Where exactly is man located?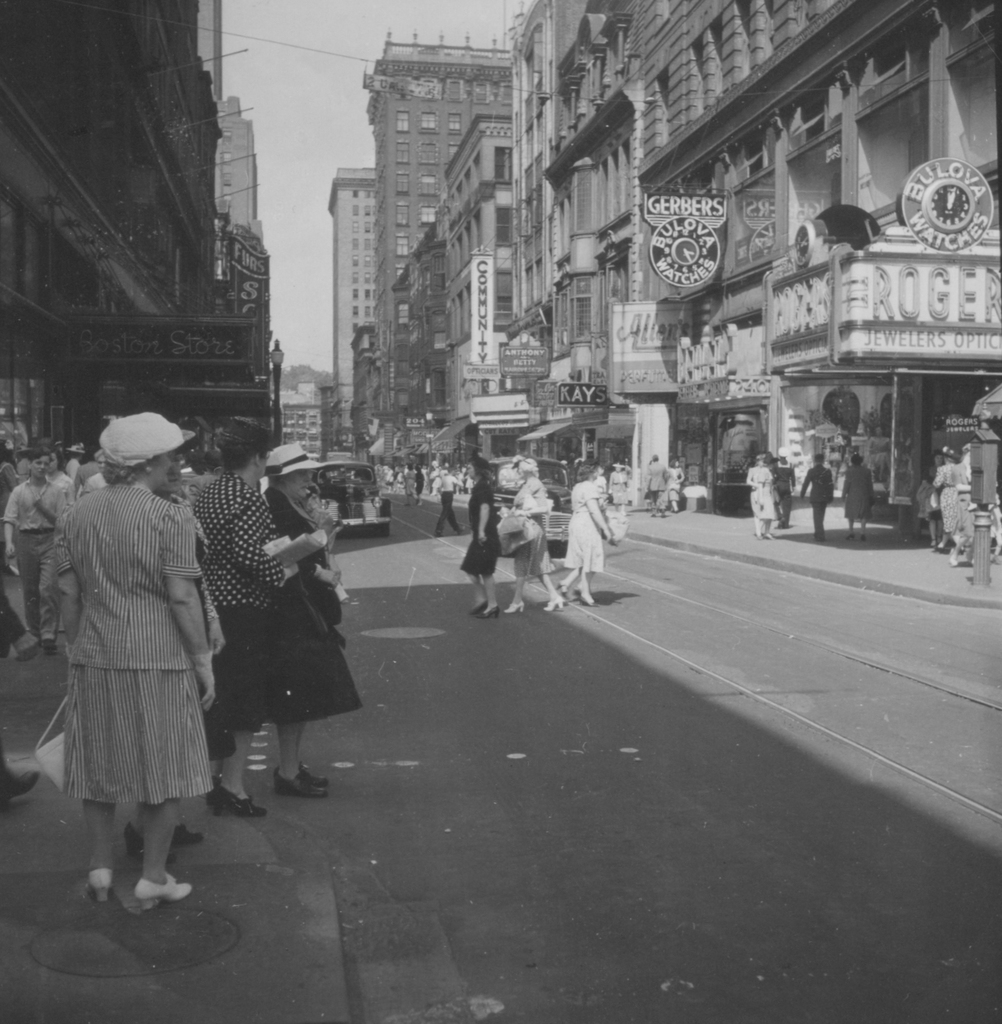
Its bounding box is {"left": 0, "top": 448, "right": 71, "bottom": 647}.
